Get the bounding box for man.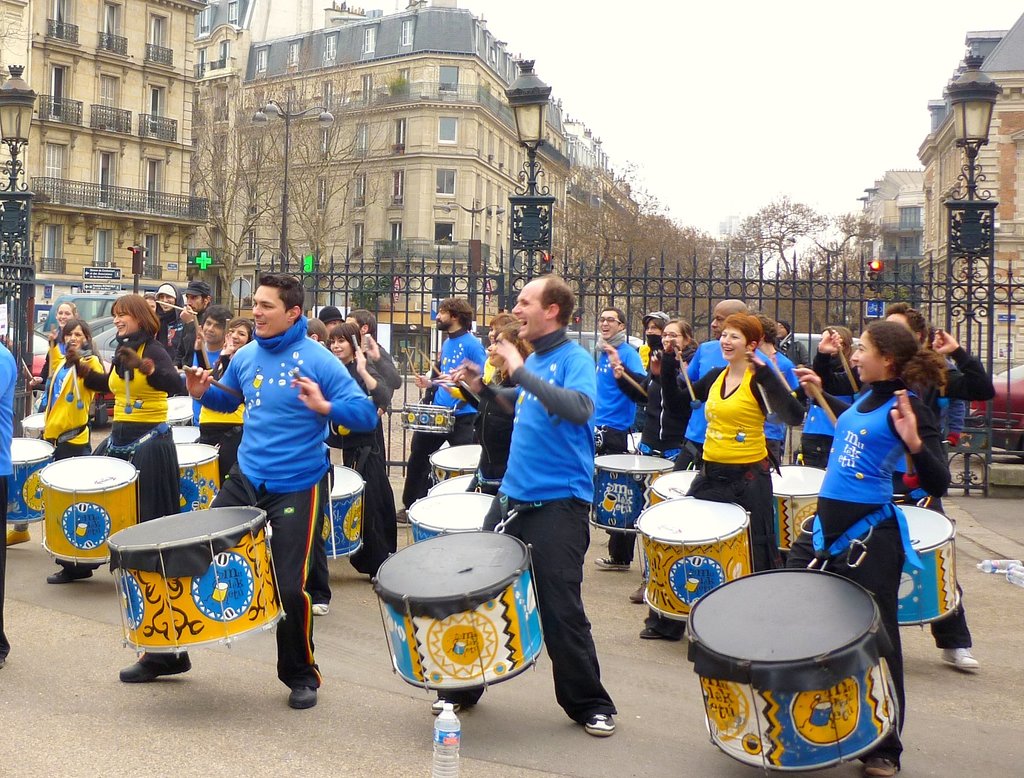
[left=340, top=308, right=405, bottom=389].
